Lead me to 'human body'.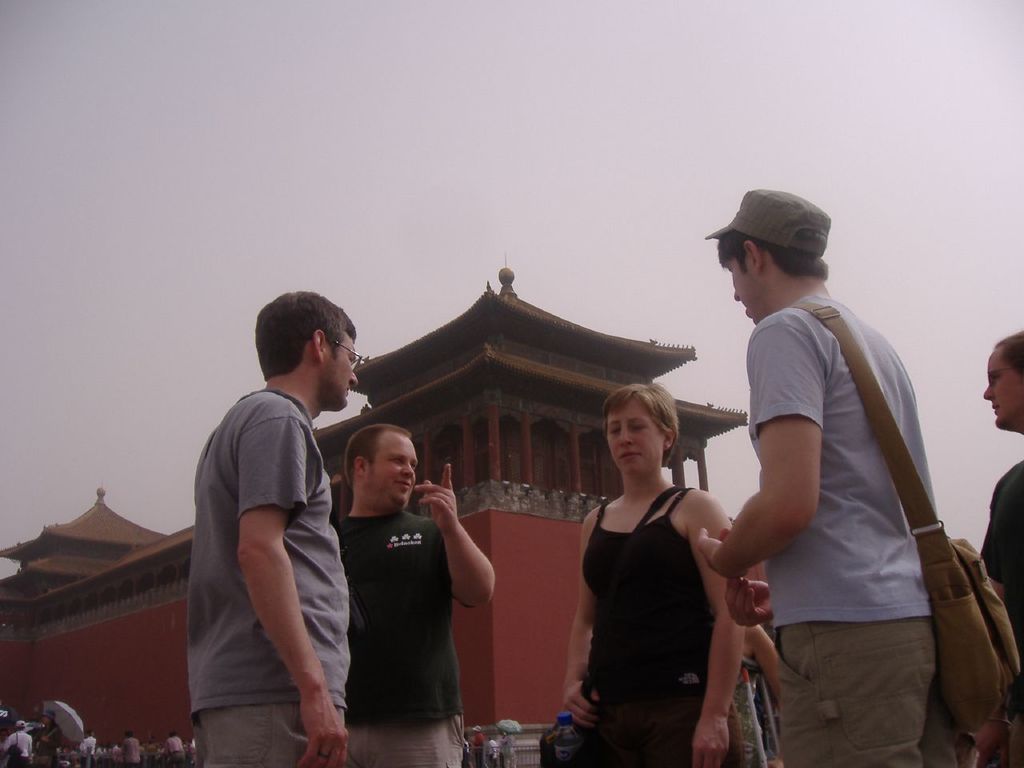
Lead to x1=180, y1=296, x2=354, y2=767.
